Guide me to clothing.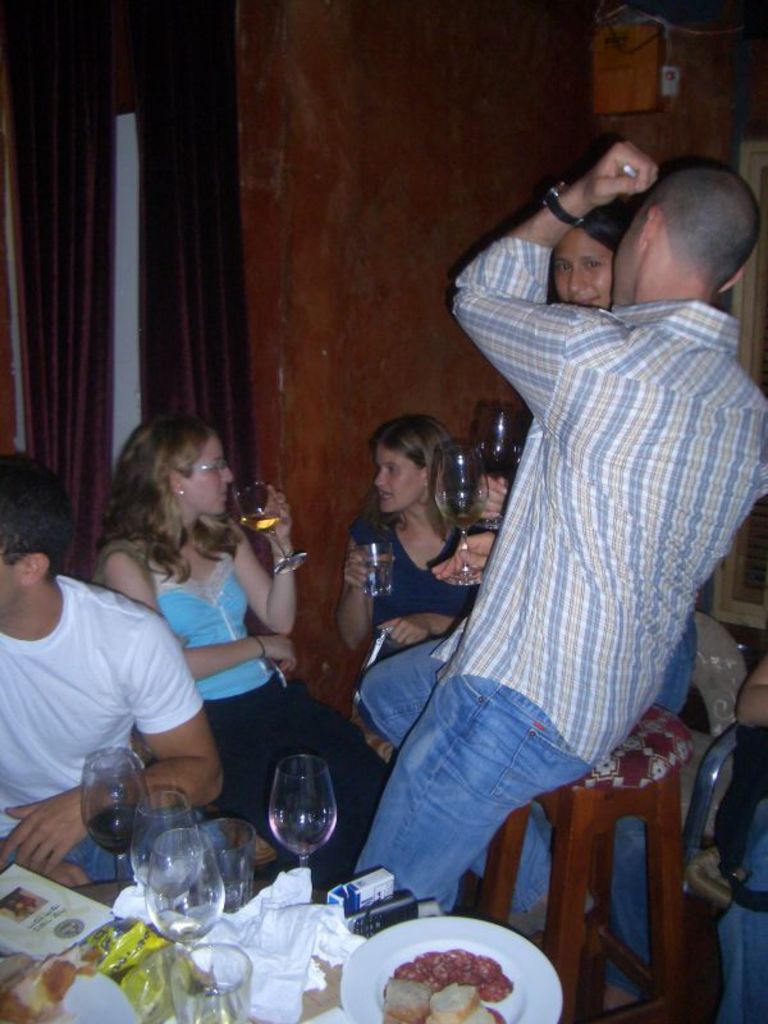
Guidance: 383:141:750:997.
